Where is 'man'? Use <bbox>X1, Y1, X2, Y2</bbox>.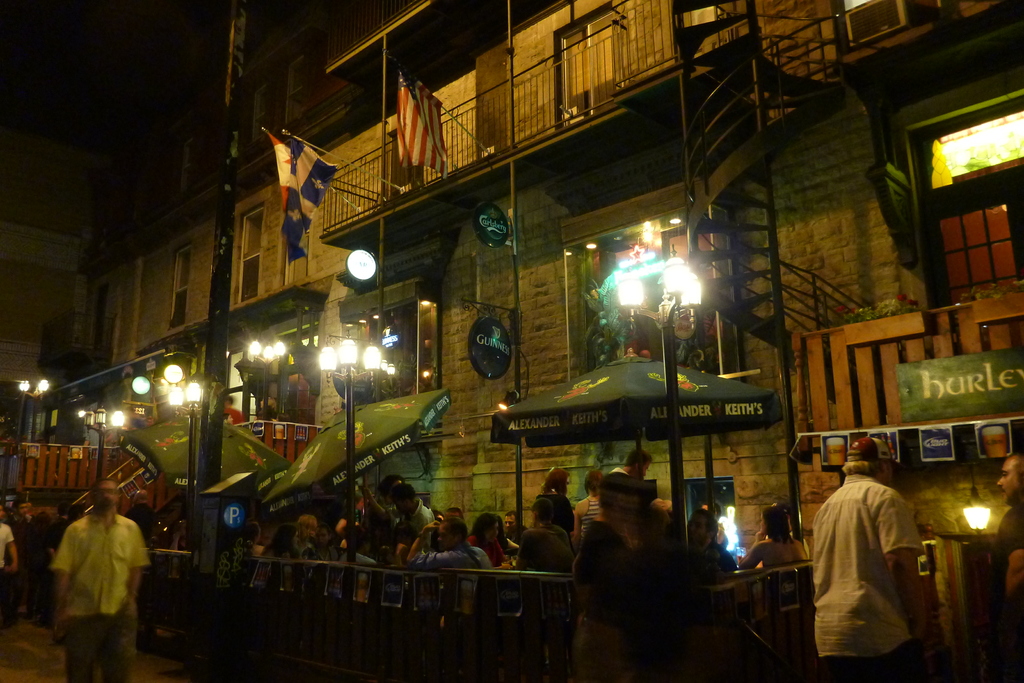
<bbox>361, 483, 437, 545</bbox>.
